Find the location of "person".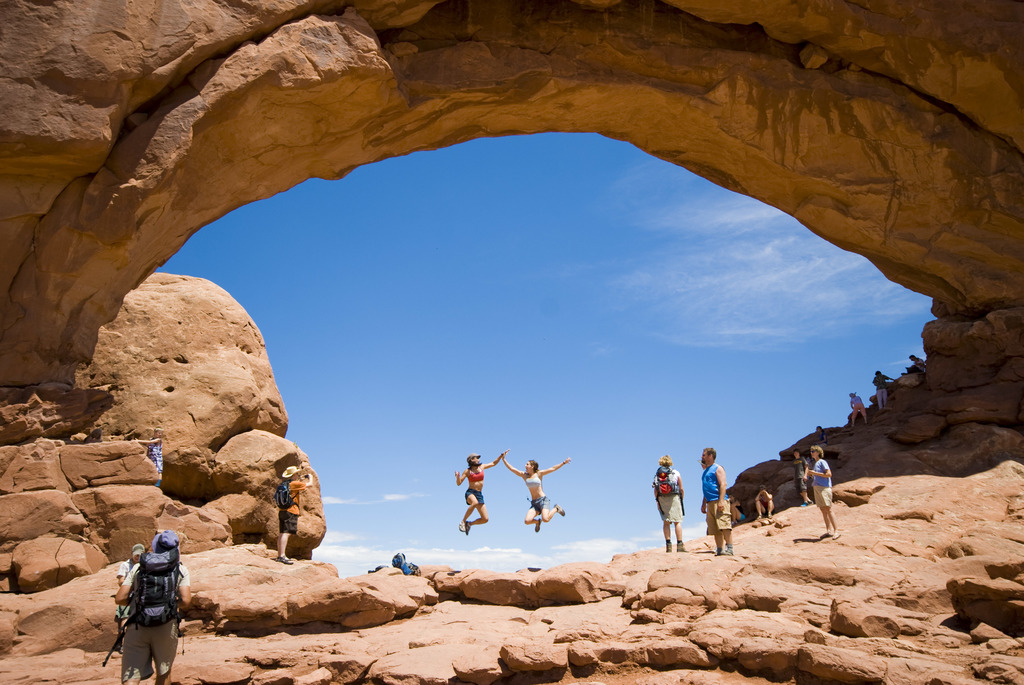
Location: locate(275, 464, 302, 567).
